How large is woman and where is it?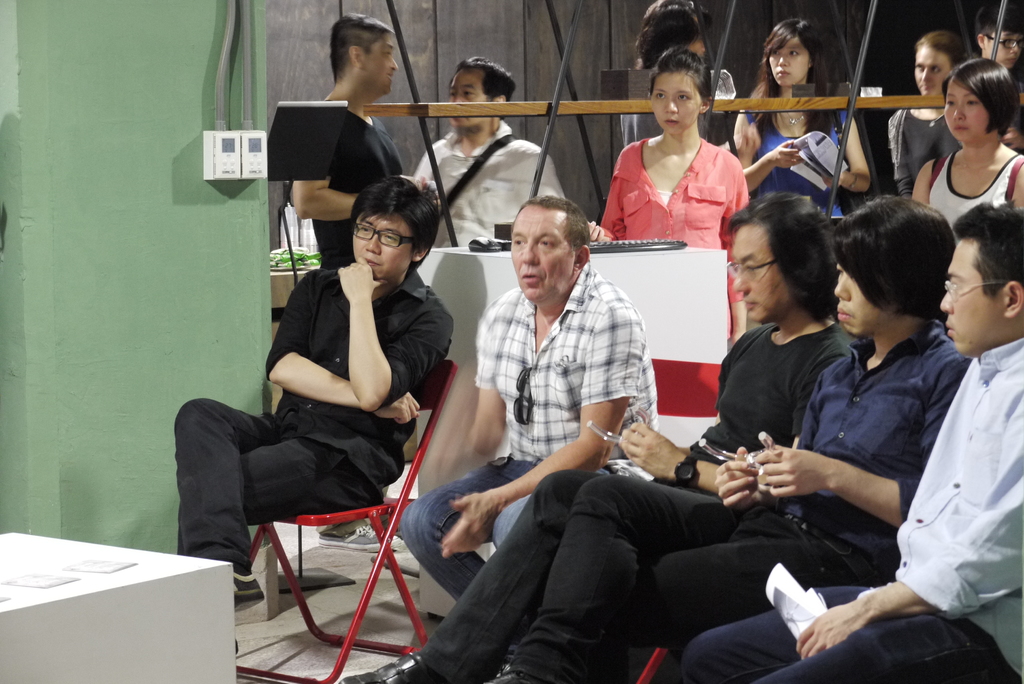
Bounding box: Rect(916, 42, 1023, 249).
